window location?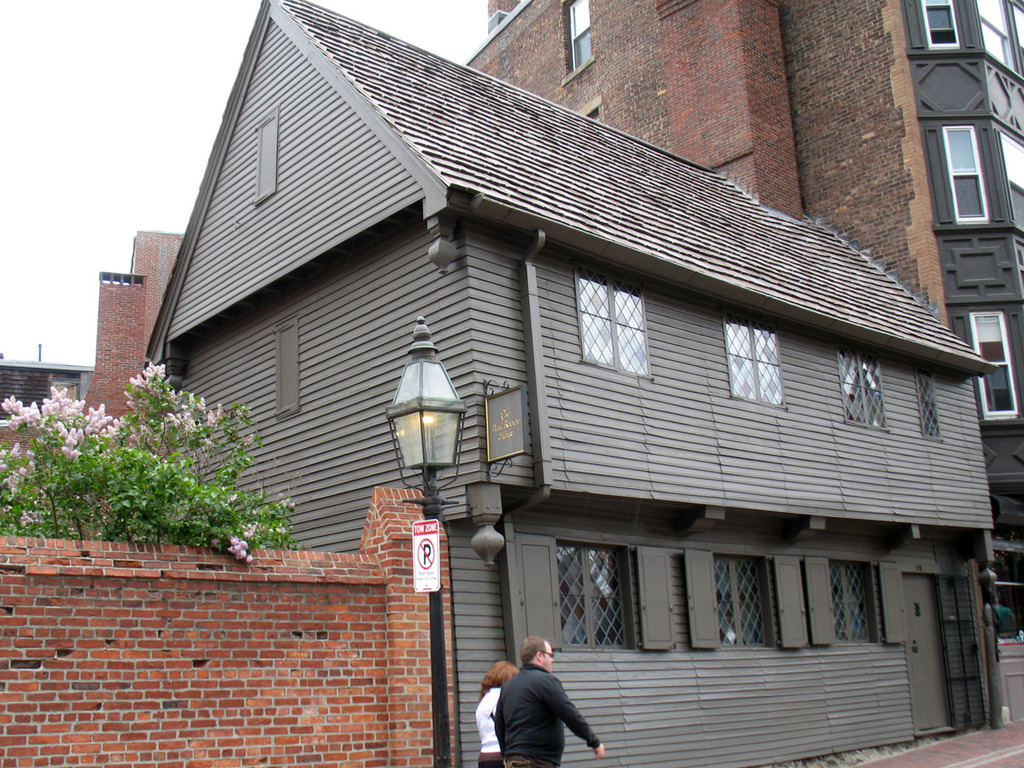
x1=713 y1=555 x2=767 y2=642
